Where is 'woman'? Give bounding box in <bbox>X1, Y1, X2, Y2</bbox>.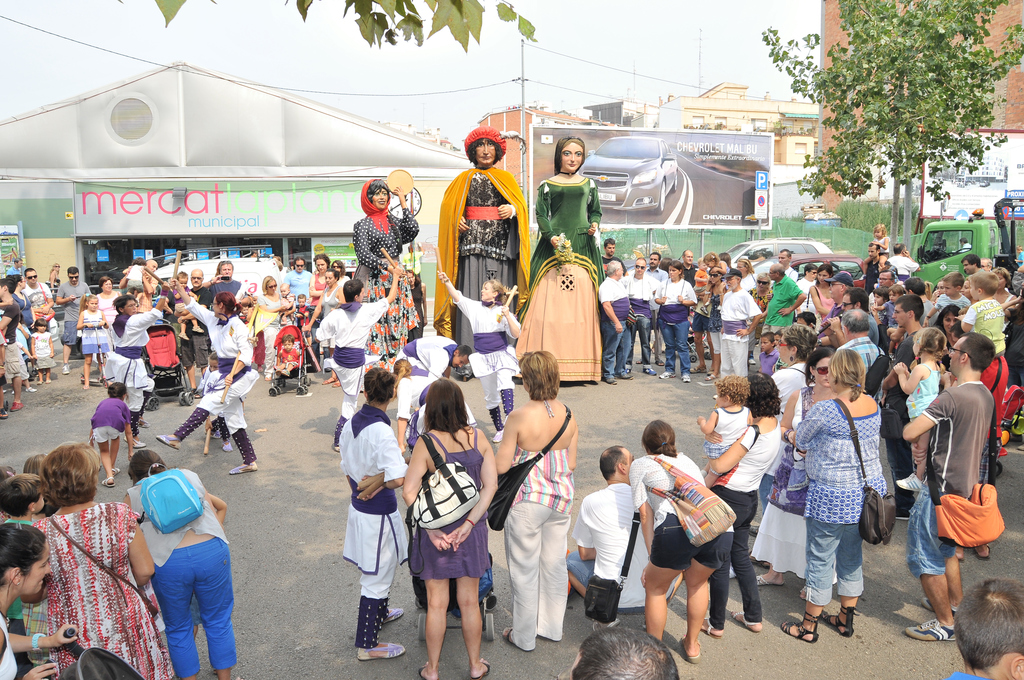
<bbox>703, 370, 780, 636</bbox>.
